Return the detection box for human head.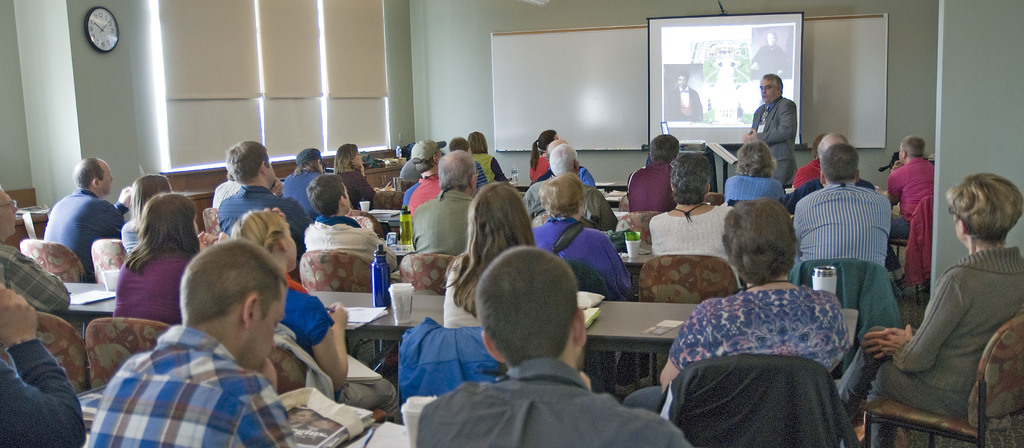
{"left": 540, "top": 172, "right": 587, "bottom": 217}.
